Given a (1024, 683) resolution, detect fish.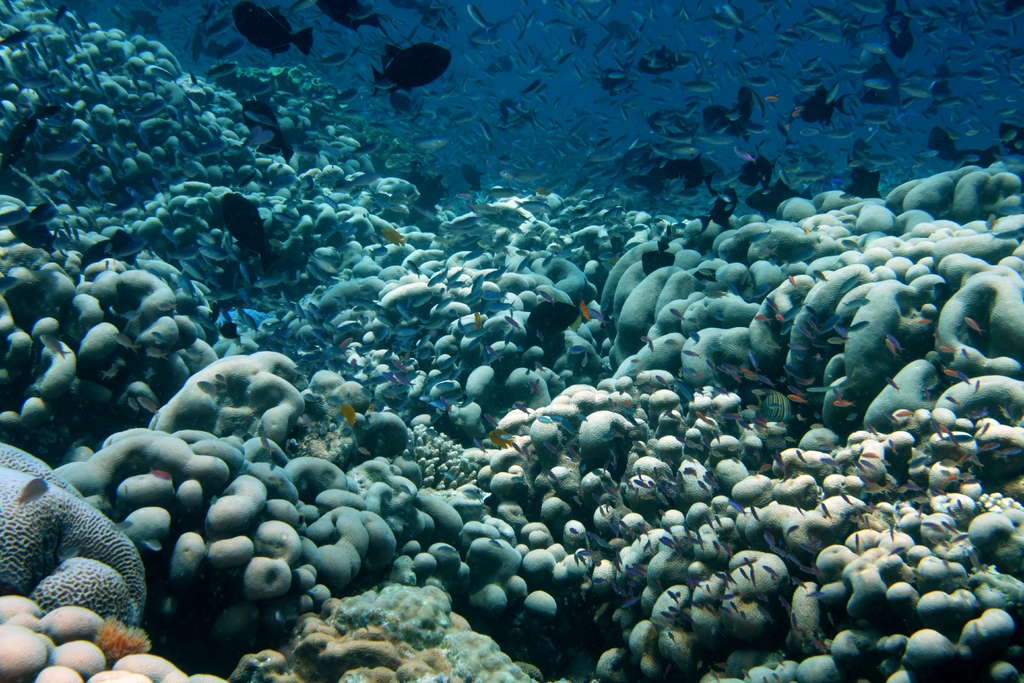
region(316, 0, 387, 31).
